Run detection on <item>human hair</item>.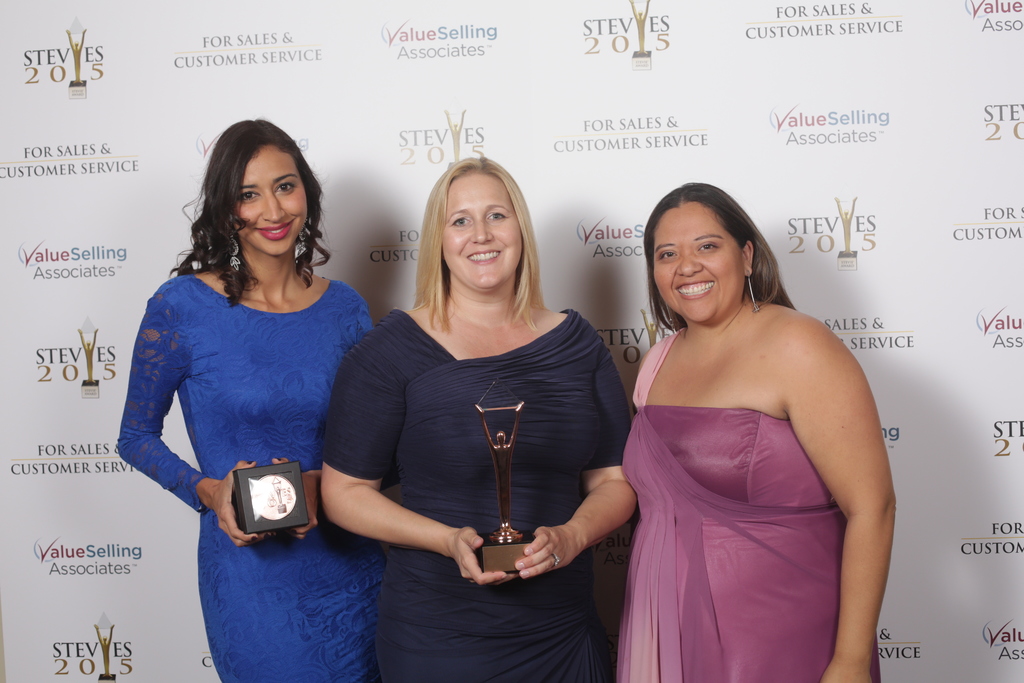
Result: <region>171, 121, 317, 301</region>.
